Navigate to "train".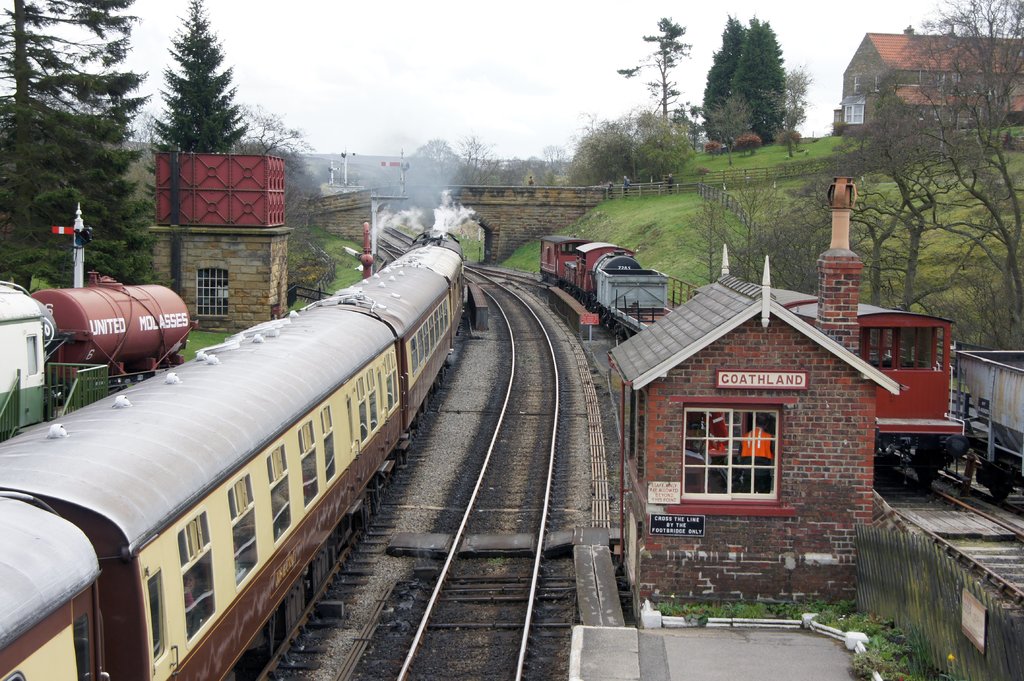
Navigation target: box(952, 344, 1023, 508).
